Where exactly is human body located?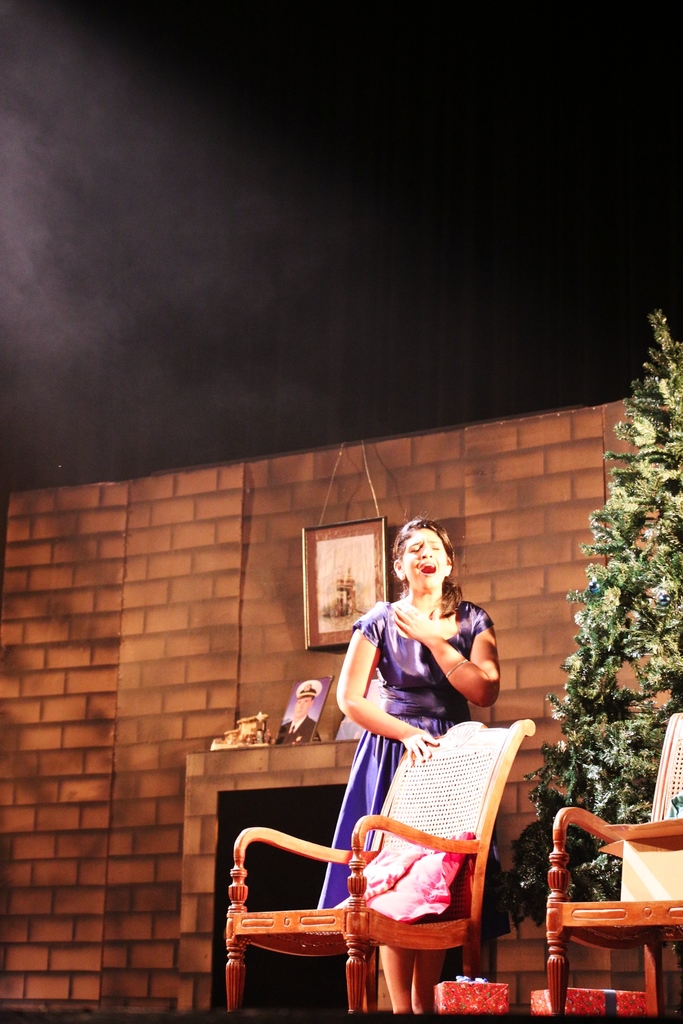
Its bounding box is select_region(284, 577, 521, 1018).
